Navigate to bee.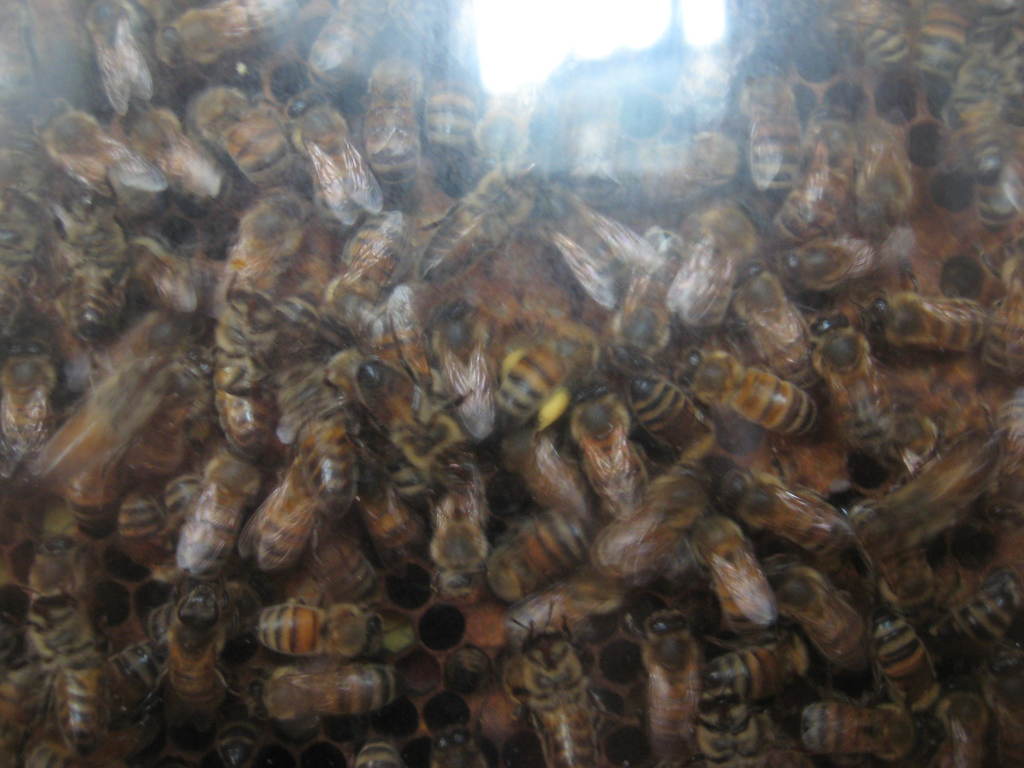
Navigation target: [x1=589, y1=224, x2=691, y2=371].
